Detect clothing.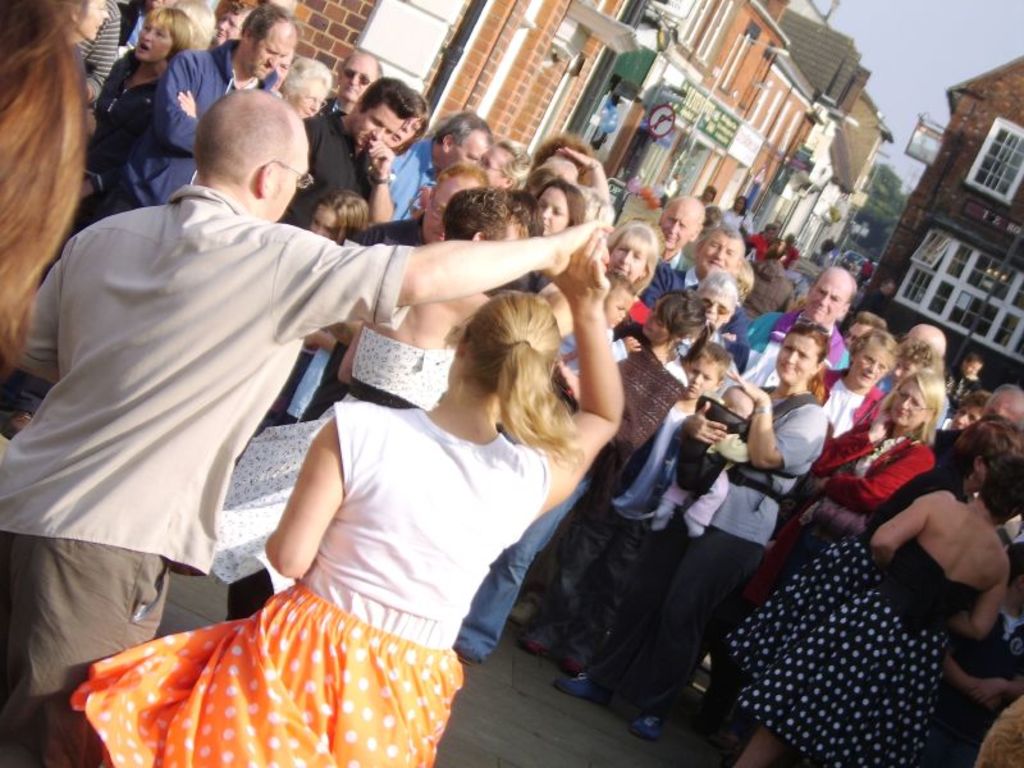
Detected at [465, 317, 605, 658].
